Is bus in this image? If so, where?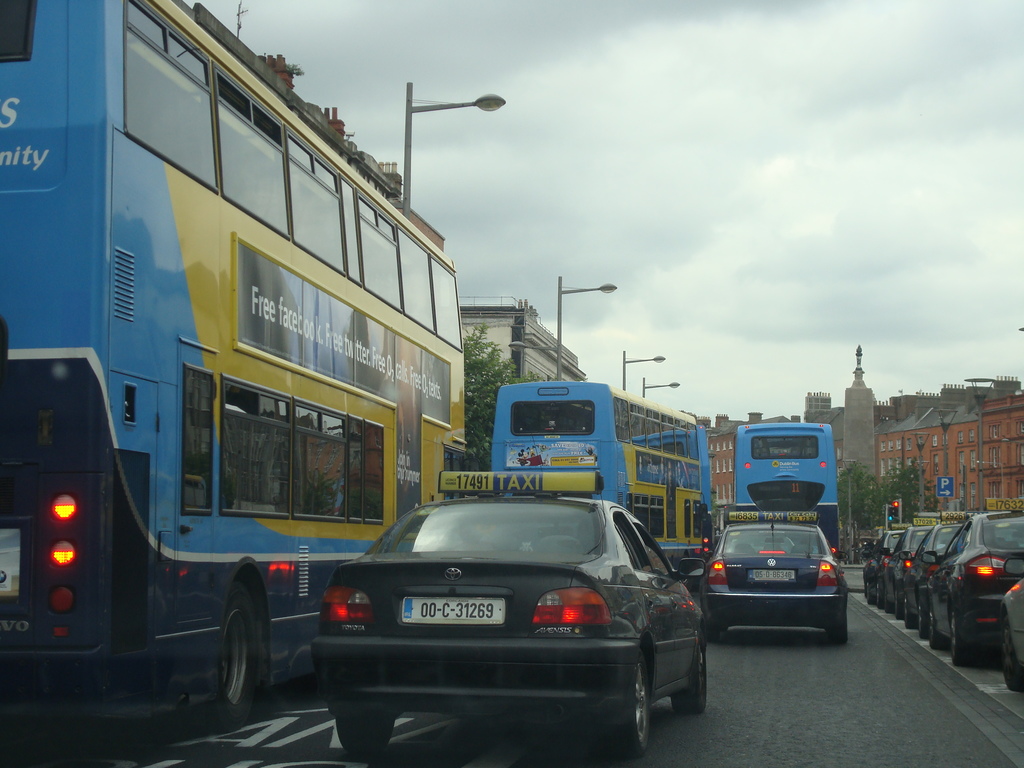
Yes, at 486,374,711,569.
